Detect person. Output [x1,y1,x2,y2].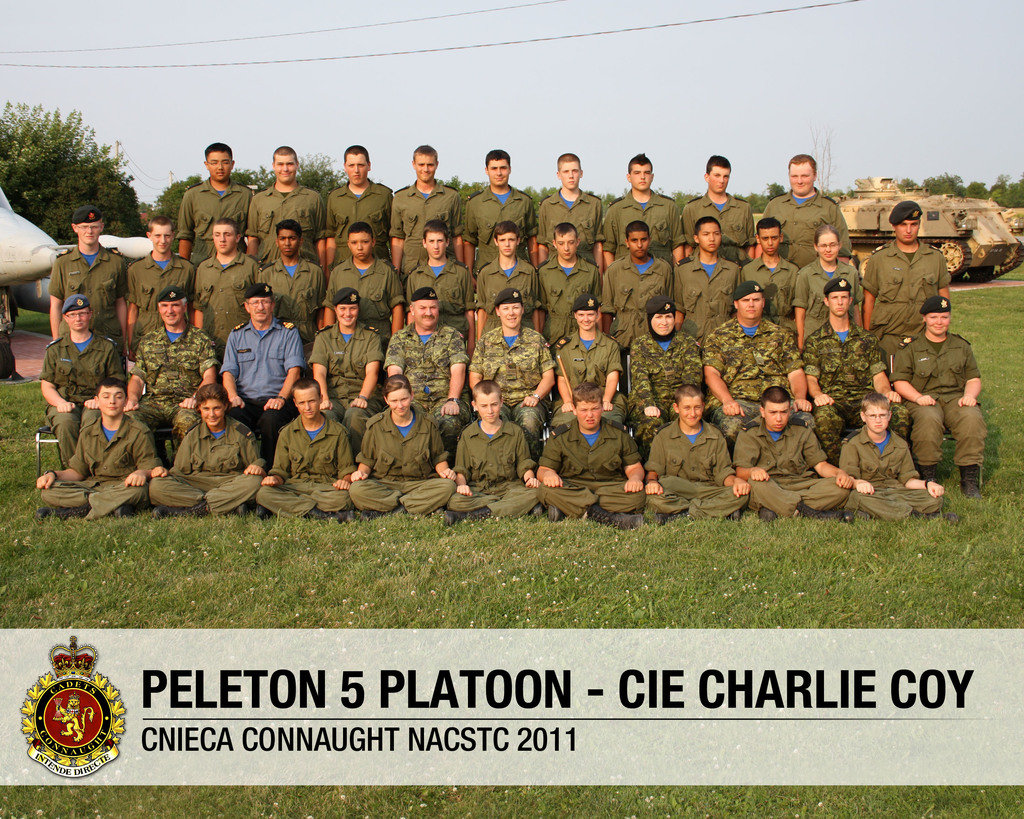
[800,280,913,464].
